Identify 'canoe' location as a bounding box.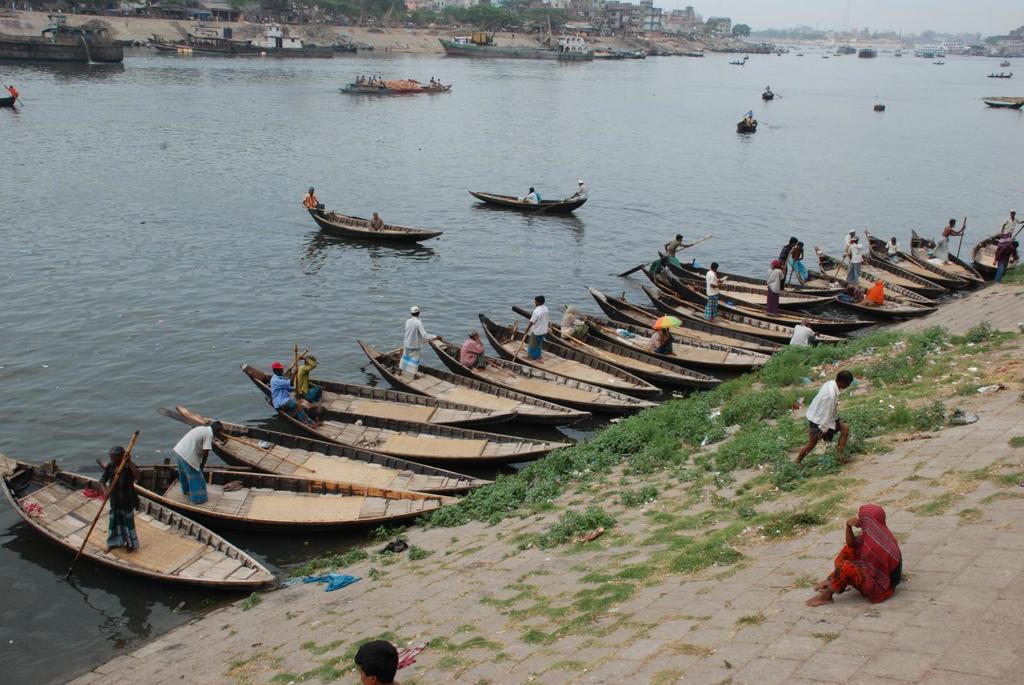
<bbox>294, 183, 438, 248</bbox>.
